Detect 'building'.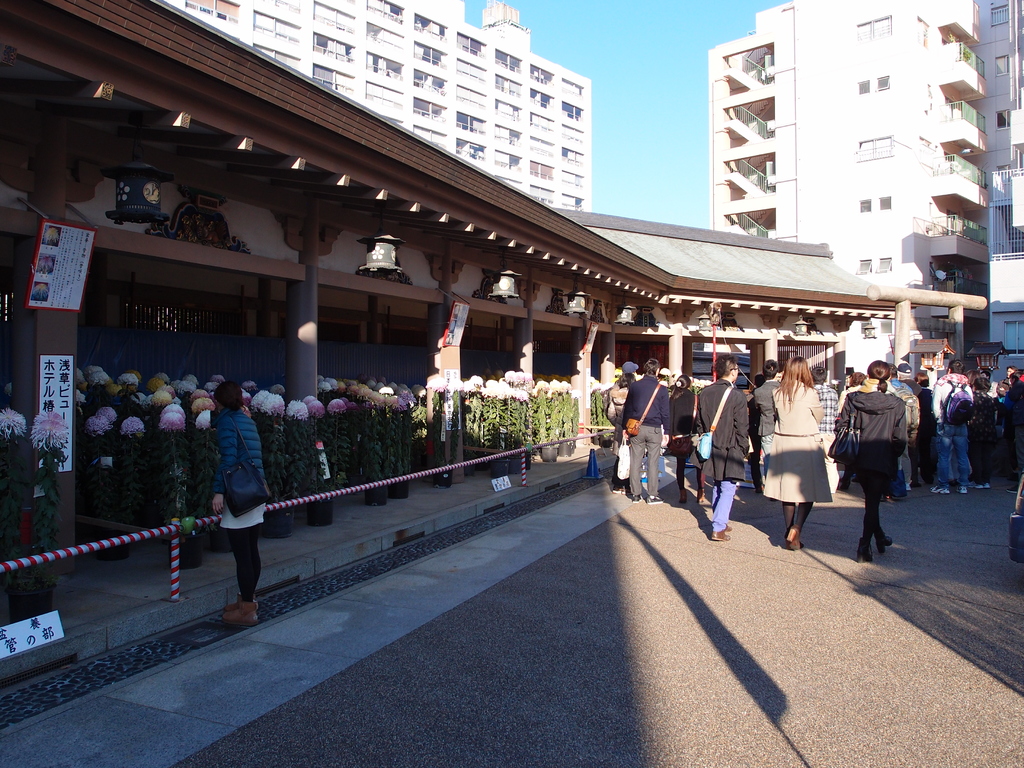
Detected at (0,0,901,663).
